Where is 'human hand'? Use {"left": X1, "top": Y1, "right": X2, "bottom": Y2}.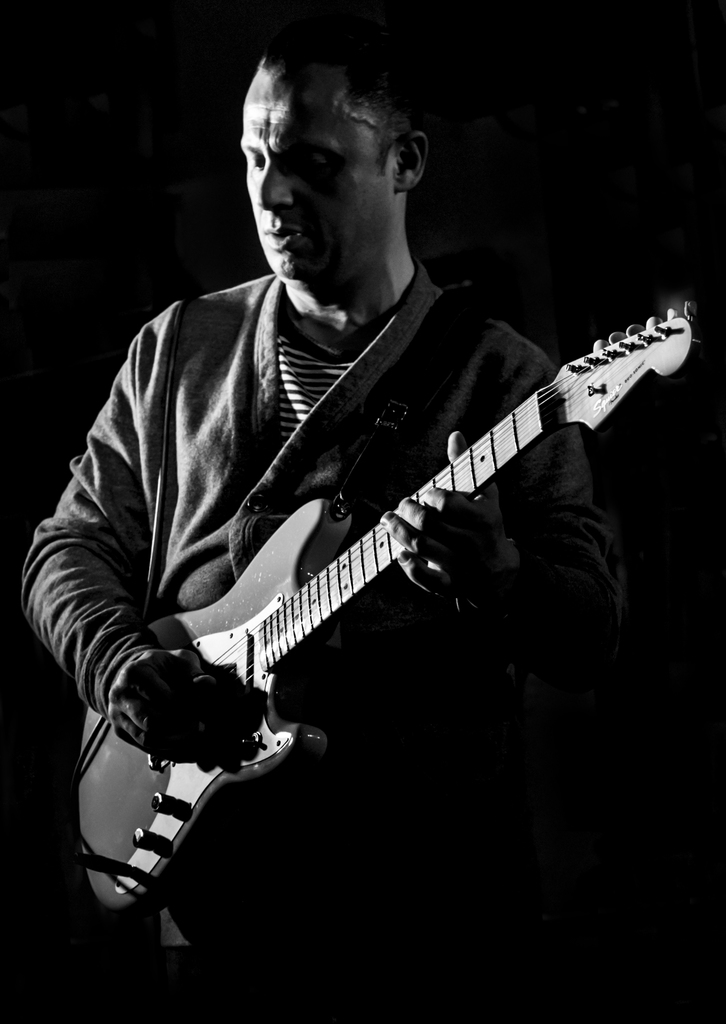
{"left": 378, "top": 429, "right": 513, "bottom": 605}.
